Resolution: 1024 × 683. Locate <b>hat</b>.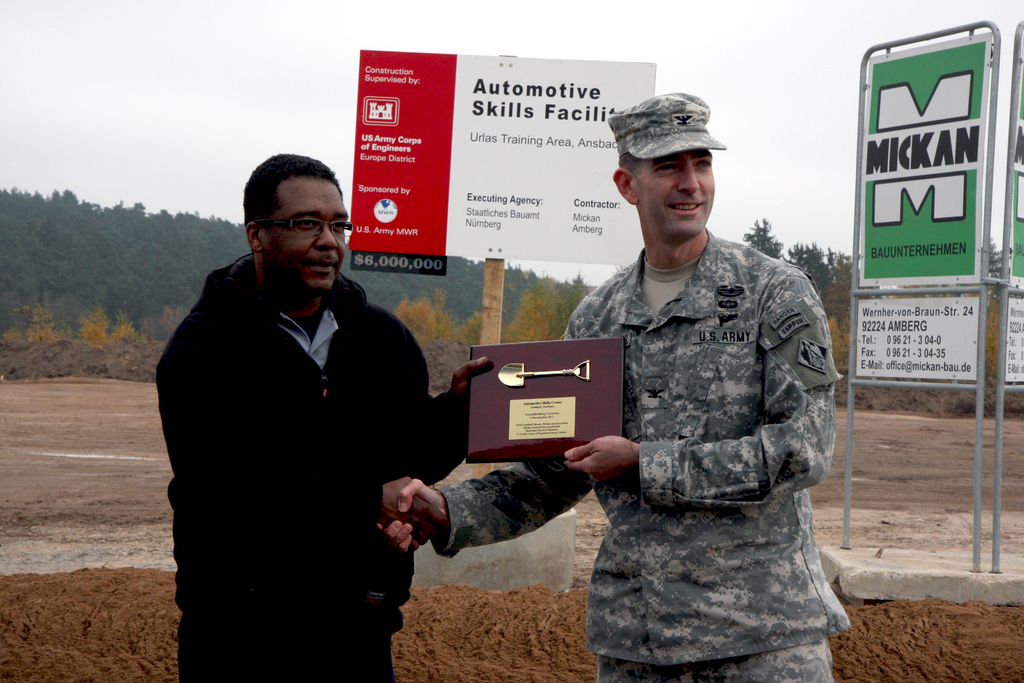
<bbox>606, 92, 728, 161</bbox>.
